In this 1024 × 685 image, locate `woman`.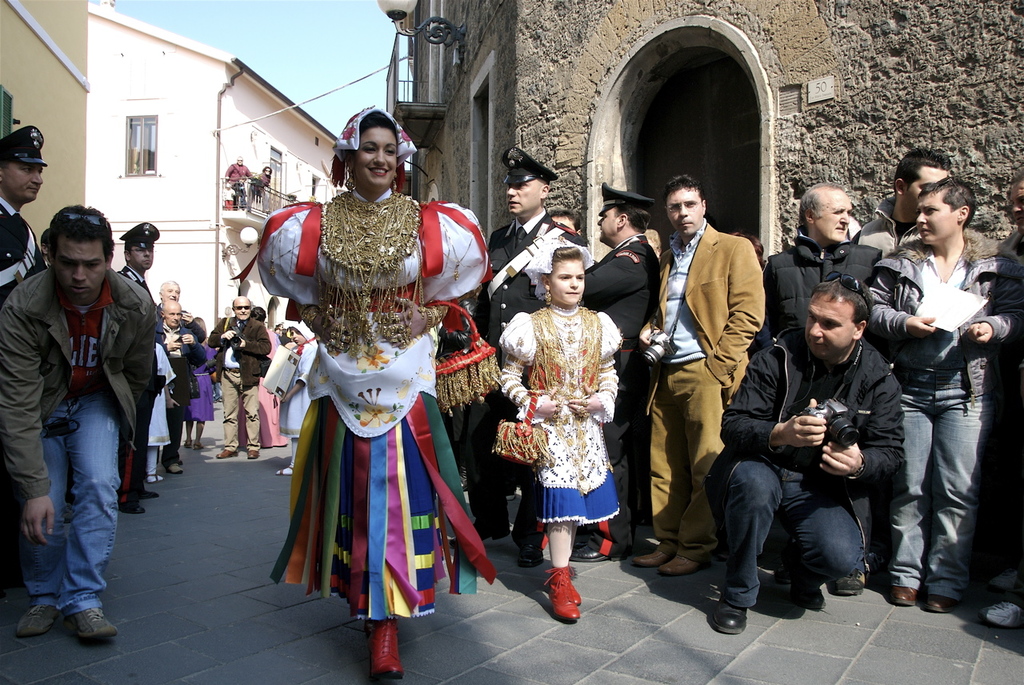
Bounding box: {"x1": 277, "y1": 317, "x2": 320, "y2": 477}.
